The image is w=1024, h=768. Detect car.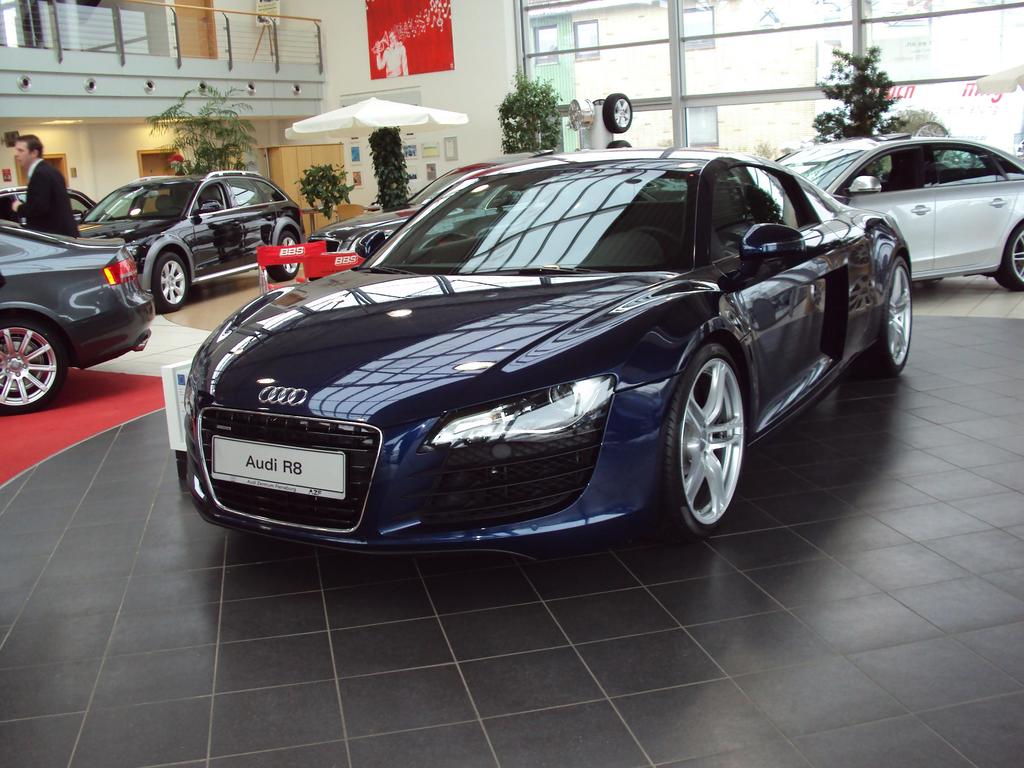
Detection: 0:187:96:227.
